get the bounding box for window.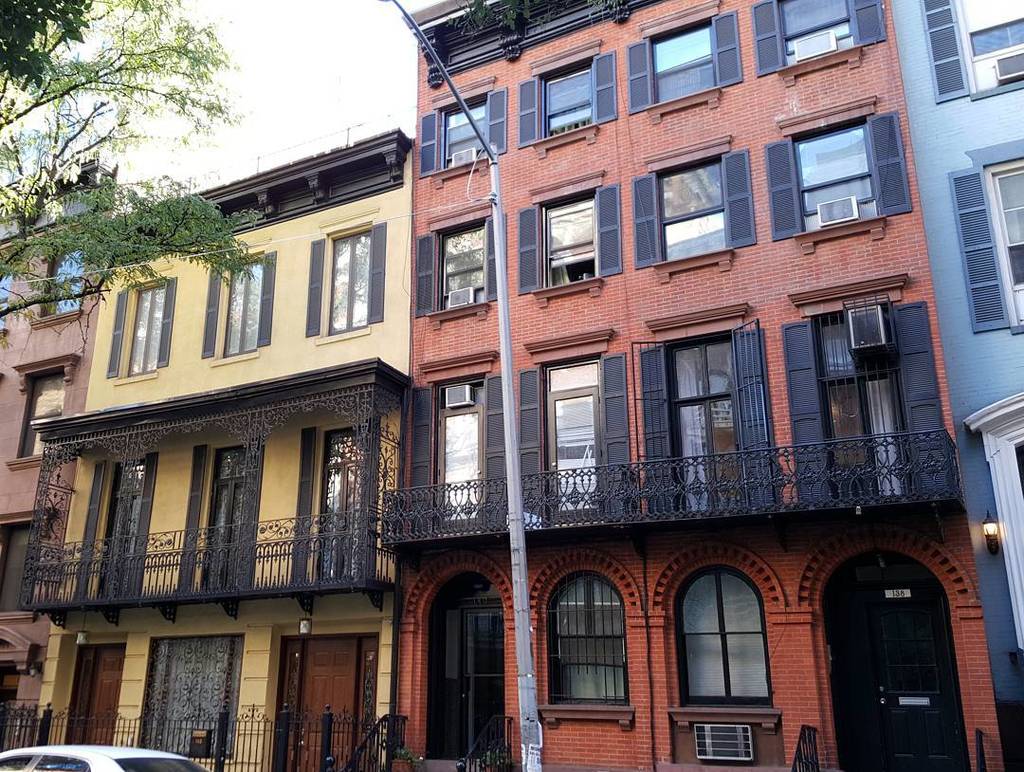
locate(443, 95, 485, 170).
